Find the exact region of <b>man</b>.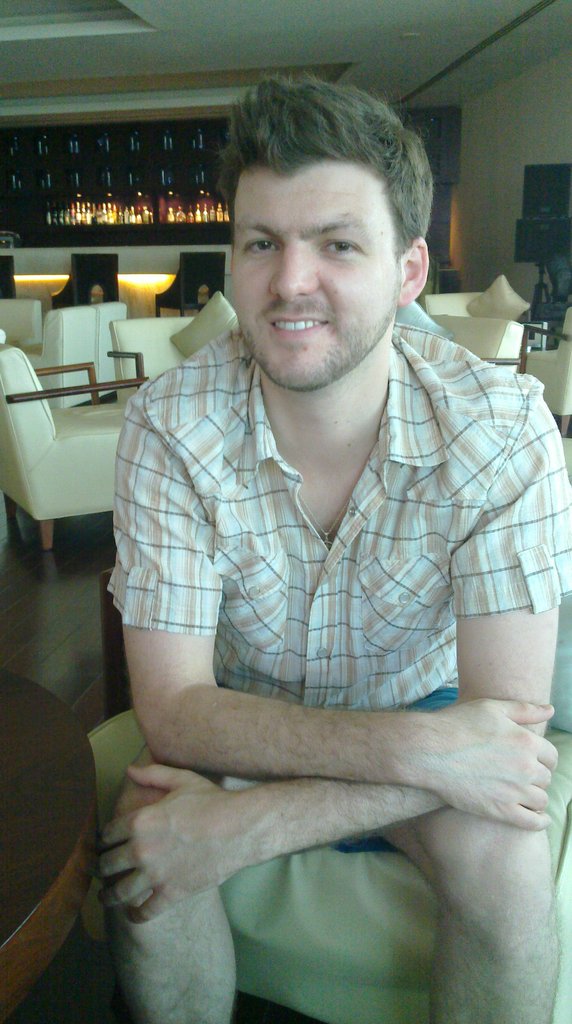
Exact region: bbox(60, 207, 559, 992).
